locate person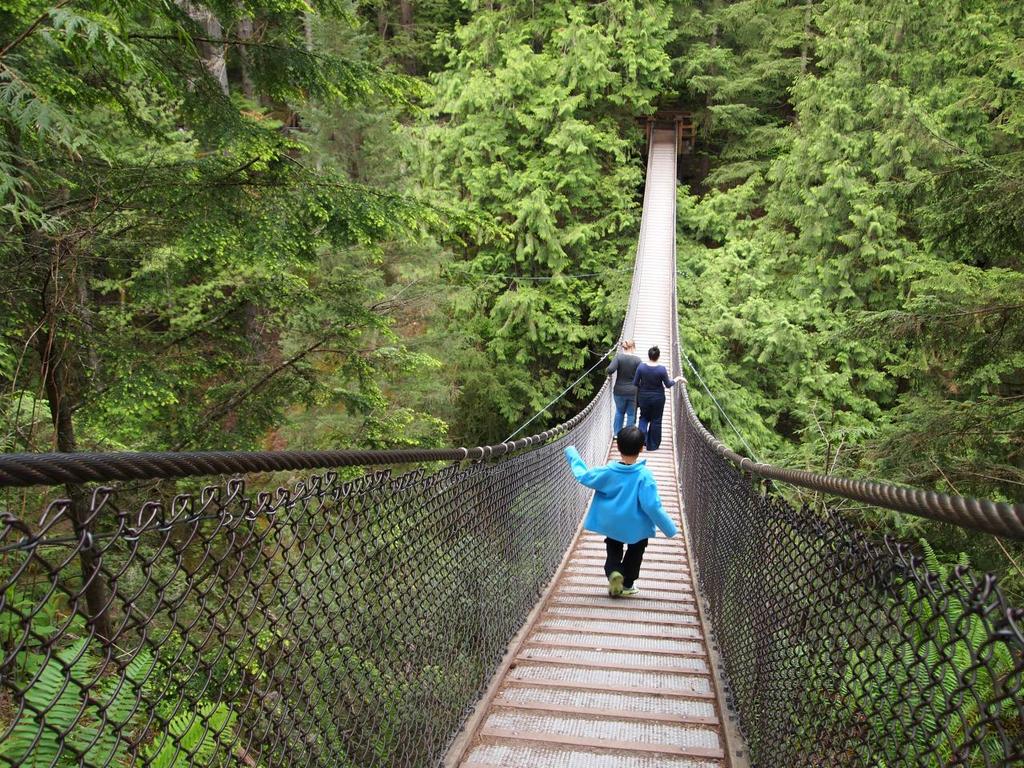
601:338:647:438
